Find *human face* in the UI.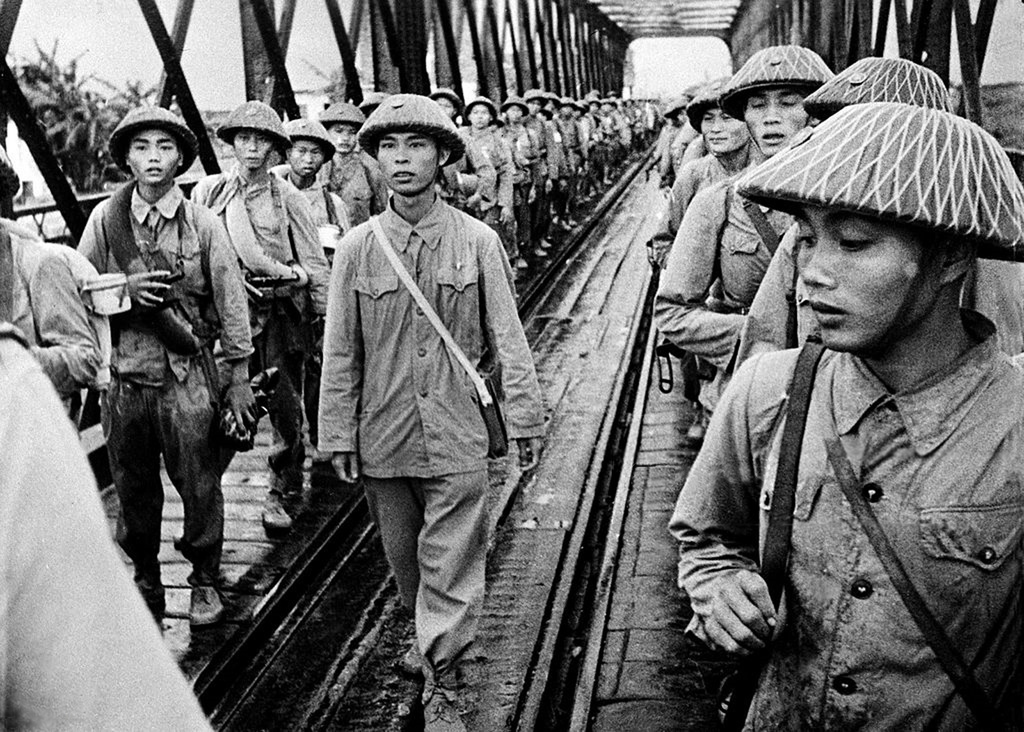
UI element at (x1=132, y1=130, x2=177, y2=179).
